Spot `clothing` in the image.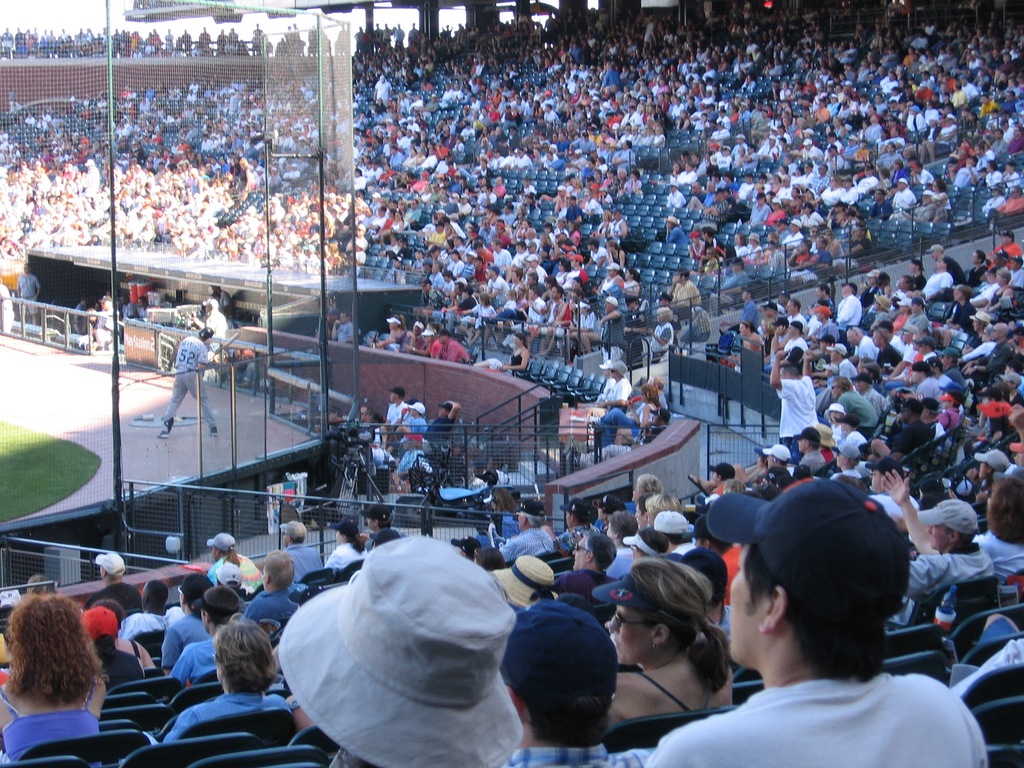
`clothing` found at box=[397, 415, 434, 450].
